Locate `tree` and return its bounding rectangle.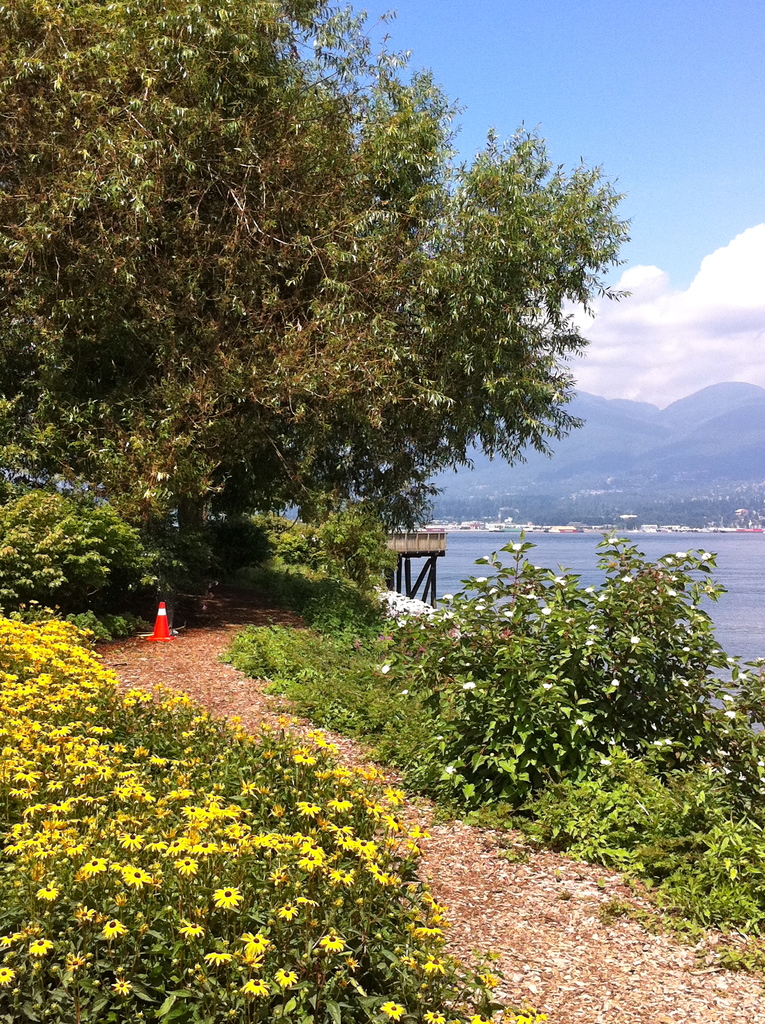
x1=26, y1=38, x2=657, y2=690.
